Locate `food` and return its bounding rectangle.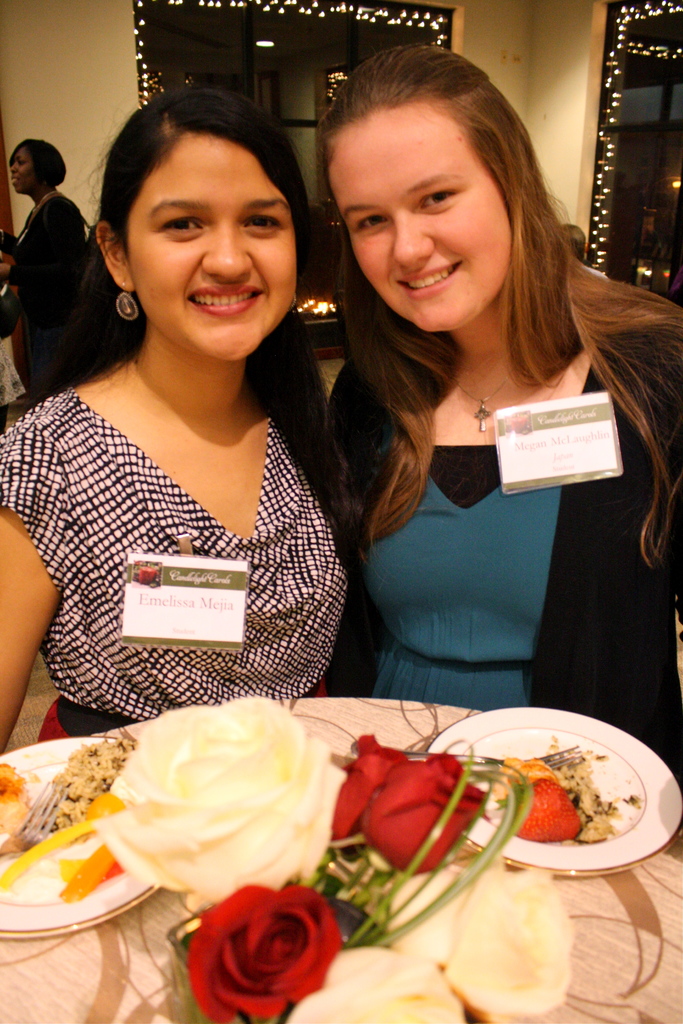
{"left": 490, "top": 742, "right": 621, "bottom": 847}.
